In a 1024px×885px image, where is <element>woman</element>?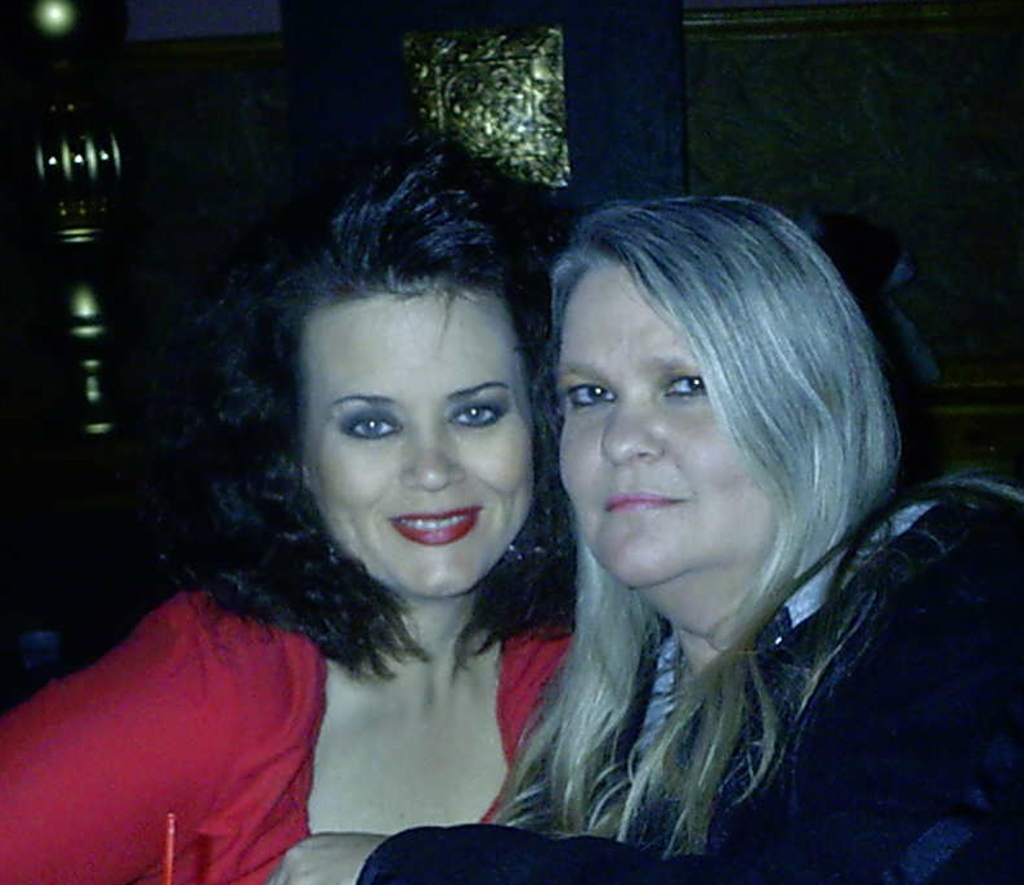
{"left": 259, "top": 196, "right": 1023, "bottom": 884}.
